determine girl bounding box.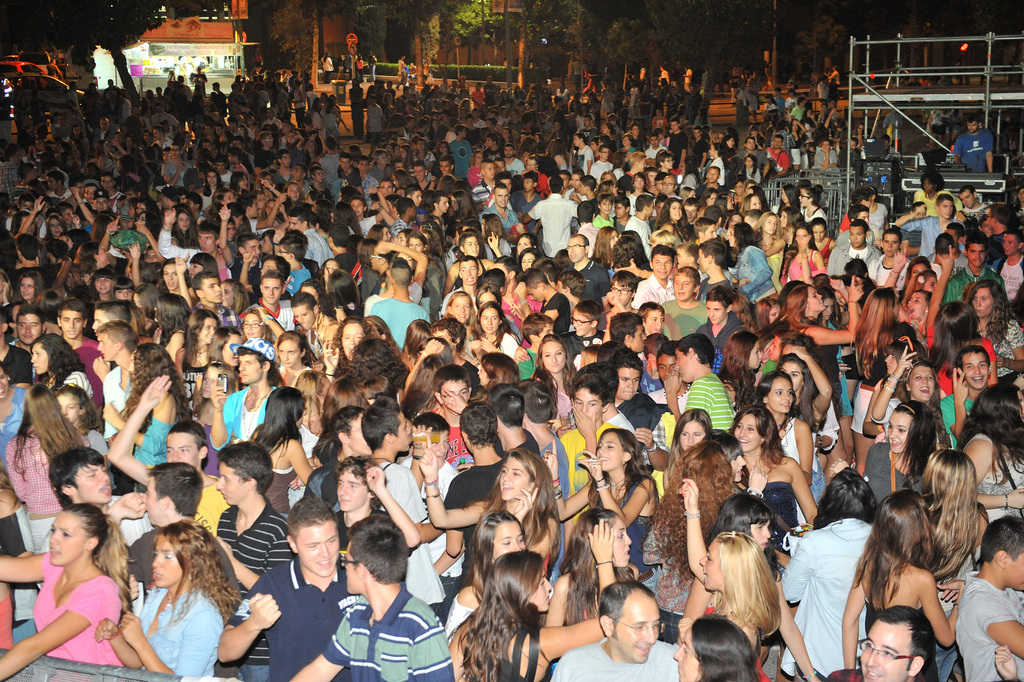
Determined: select_region(89, 515, 244, 681).
